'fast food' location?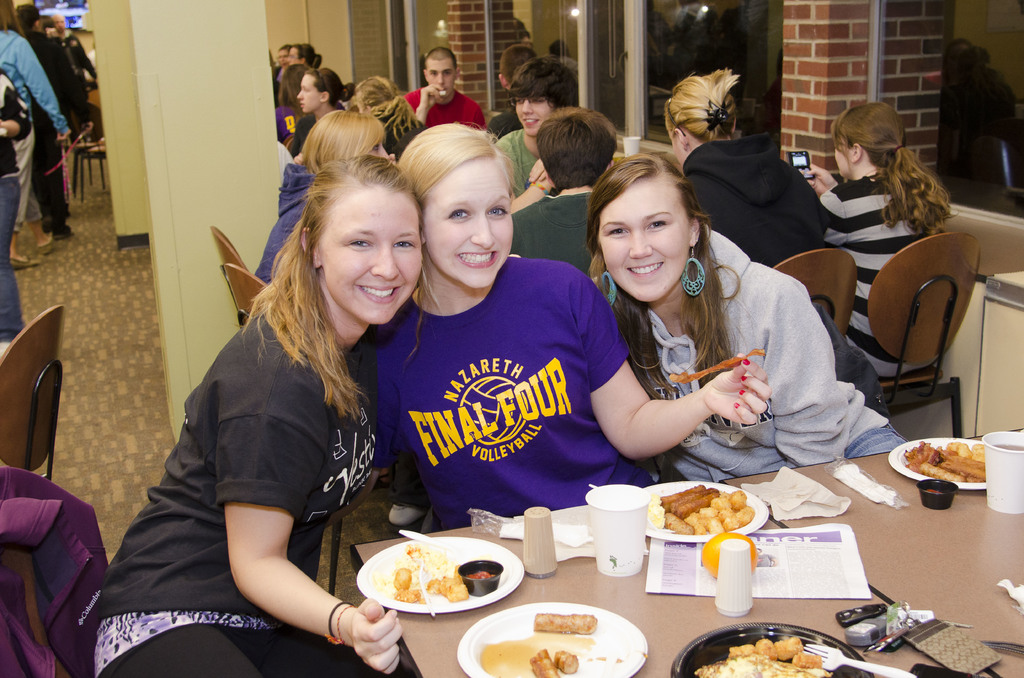
box(557, 650, 581, 672)
